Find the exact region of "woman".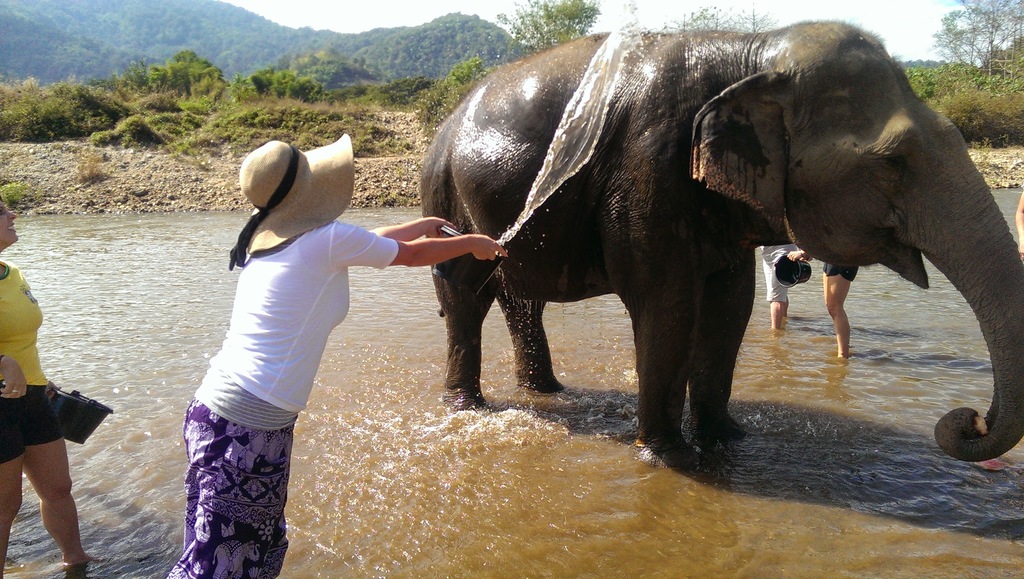
Exact region: pyautogui.locateOnScreen(0, 201, 99, 578).
